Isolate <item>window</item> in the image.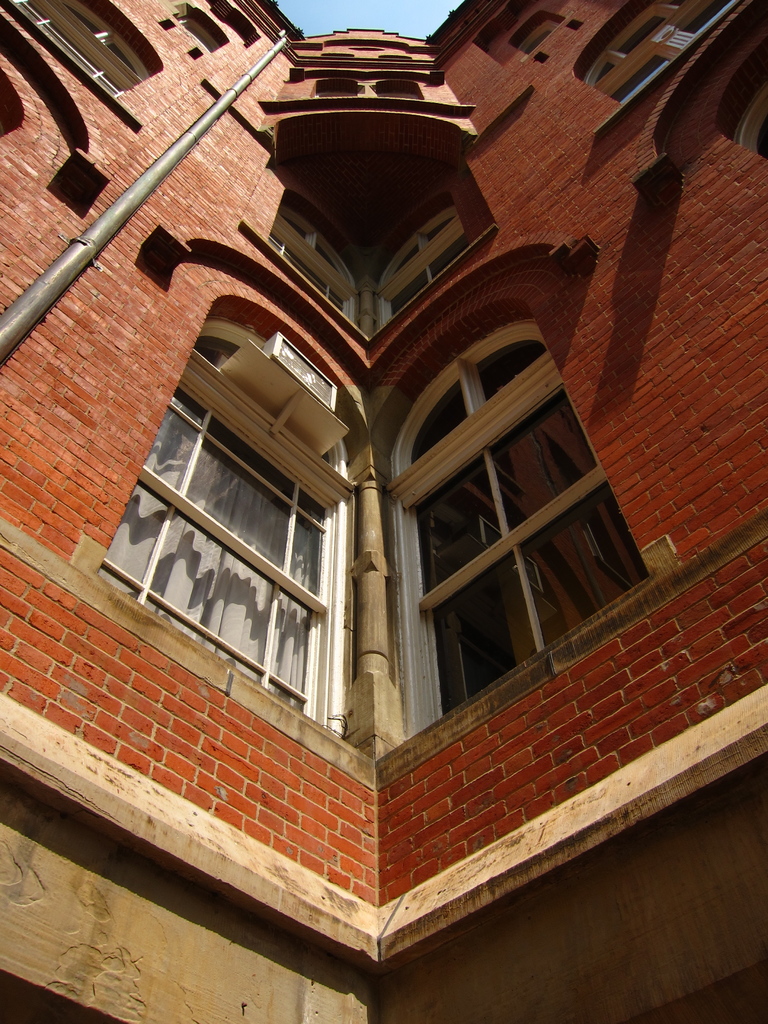
Isolated region: locate(20, 0, 182, 90).
